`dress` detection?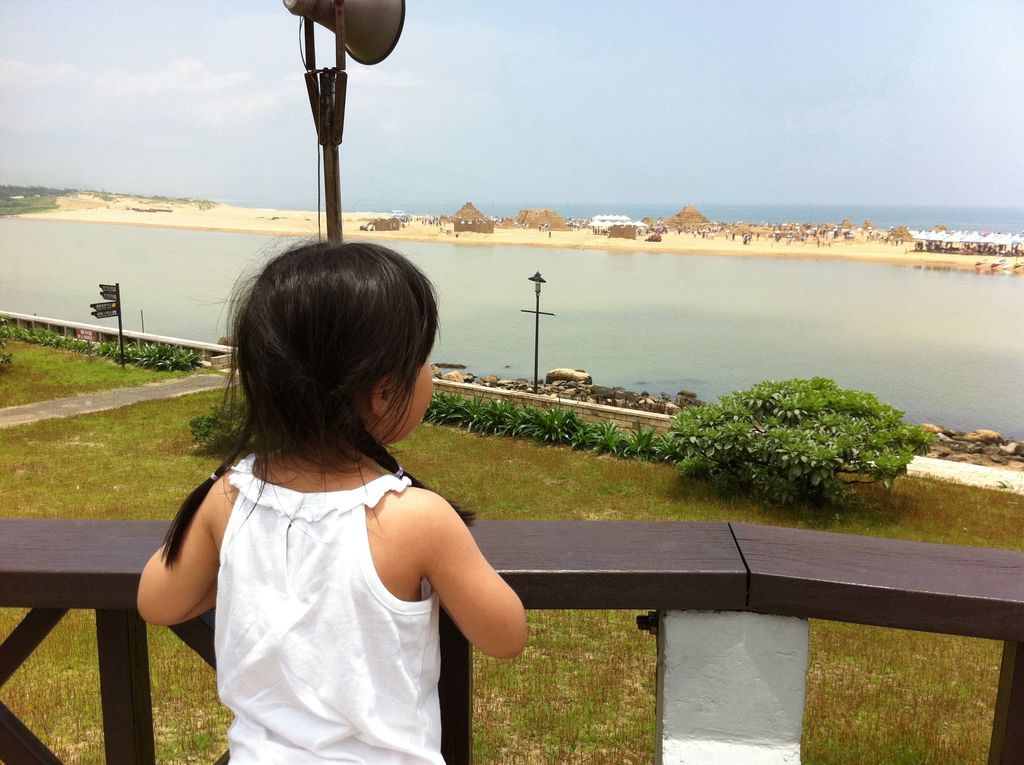
left=218, top=446, right=451, bottom=764
